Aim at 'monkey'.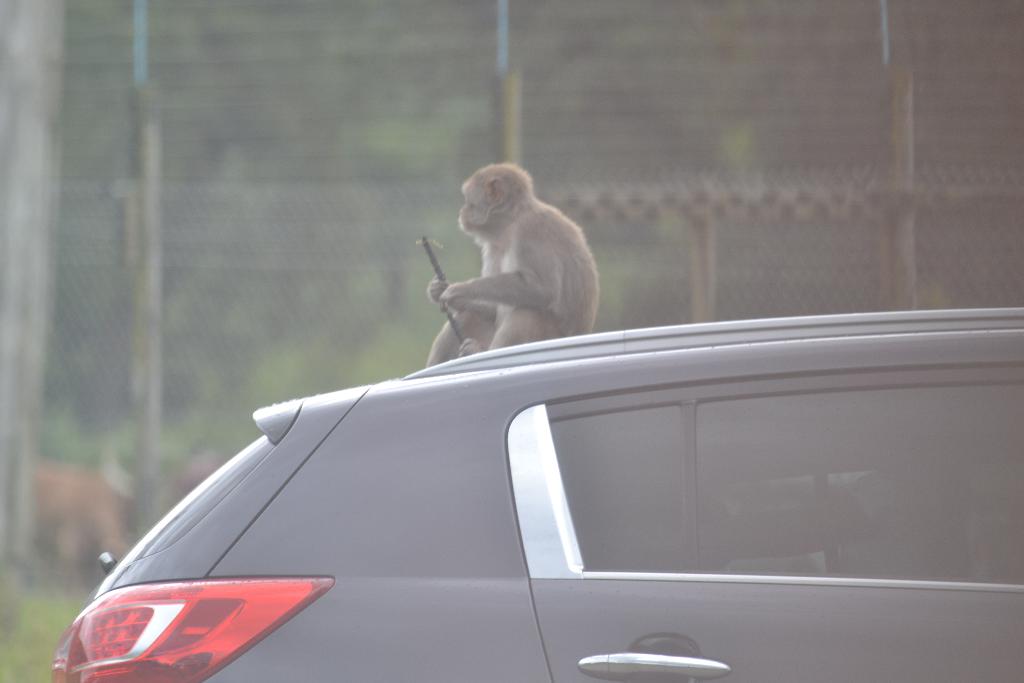
Aimed at box(428, 158, 609, 362).
